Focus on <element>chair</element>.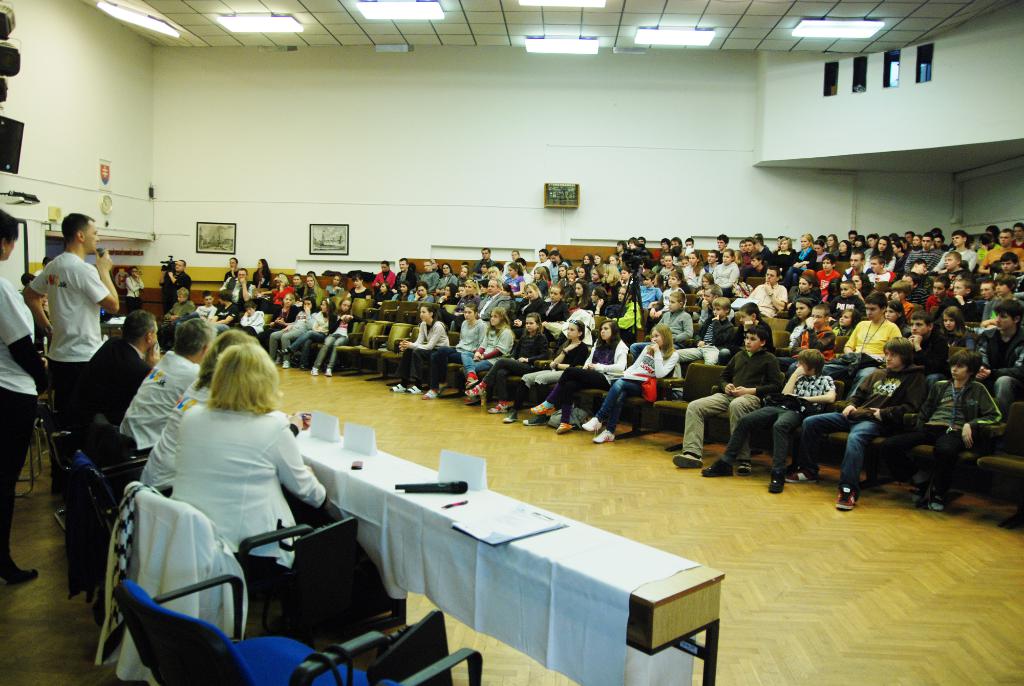
Focused at (left=366, top=320, right=407, bottom=373).
